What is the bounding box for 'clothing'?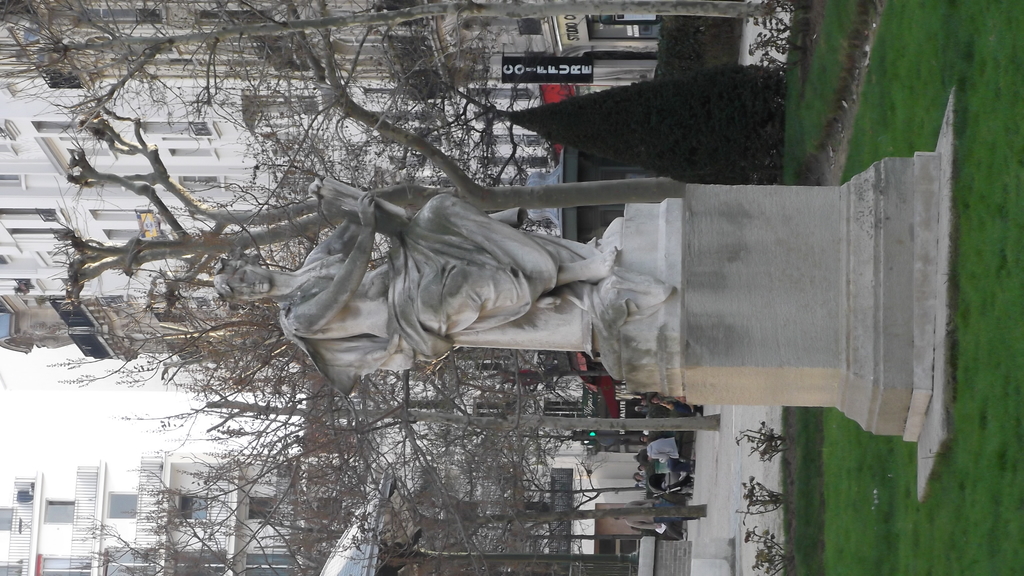
BBox(652, 438, 676, 458).
